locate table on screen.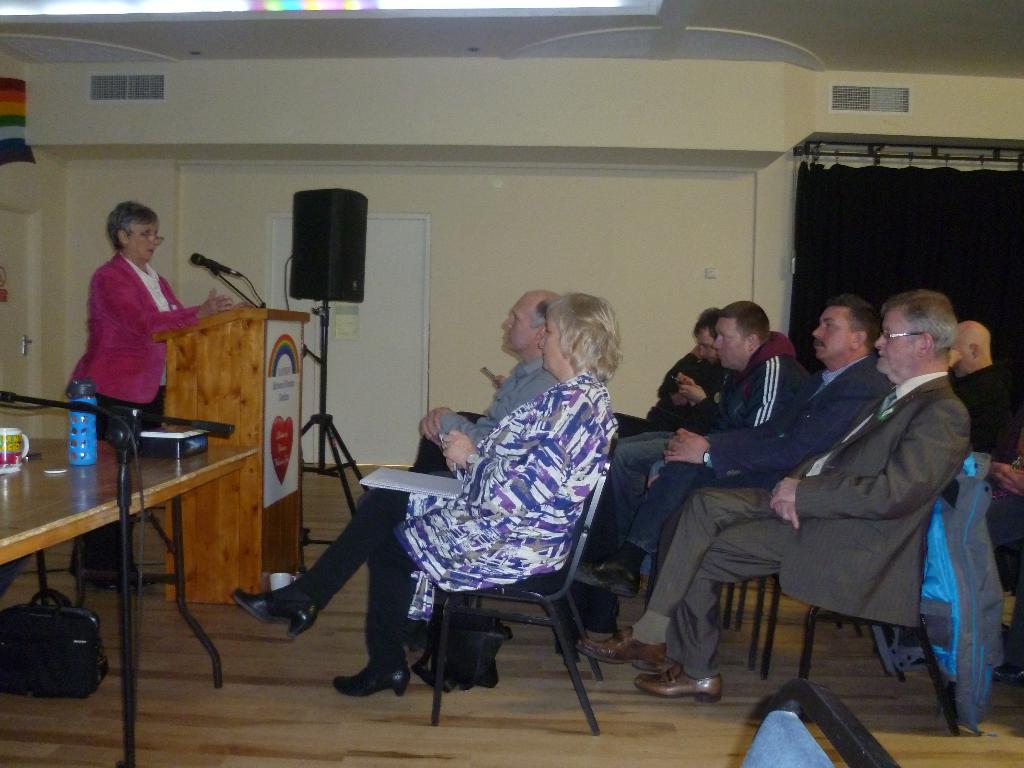
On screen at (x1=0, y1=420, x2=234, y2=661).
